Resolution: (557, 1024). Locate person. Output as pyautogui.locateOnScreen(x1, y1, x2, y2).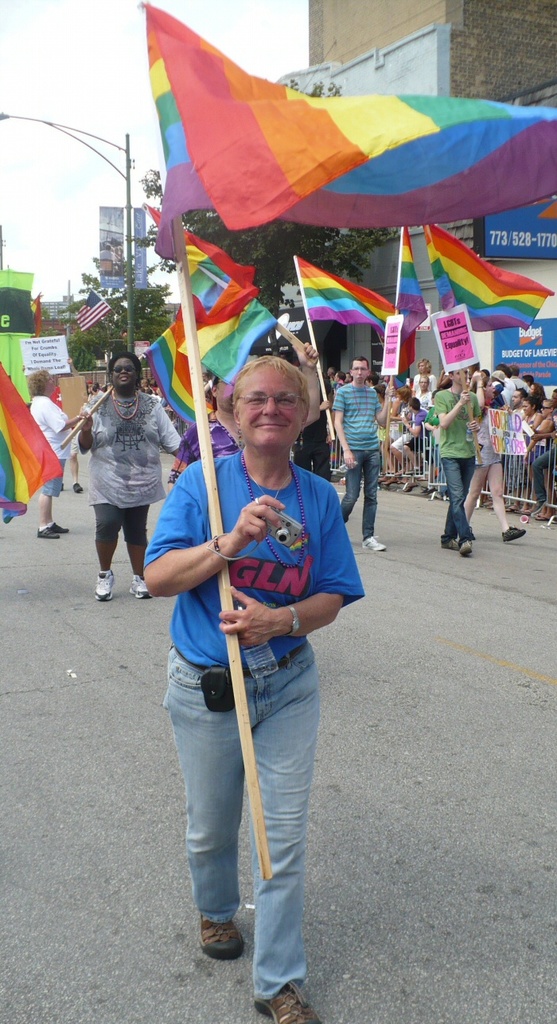
pyautogui.locateOnScreen(459, 376, 526, 537).
